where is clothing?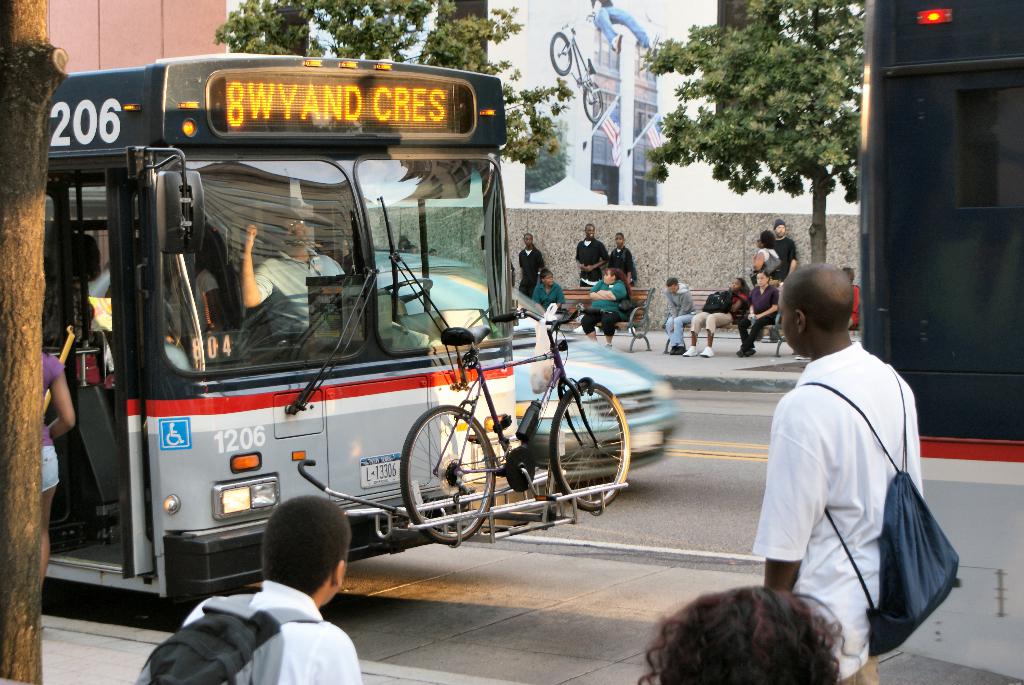
detection(743, 271, 785, 353).
